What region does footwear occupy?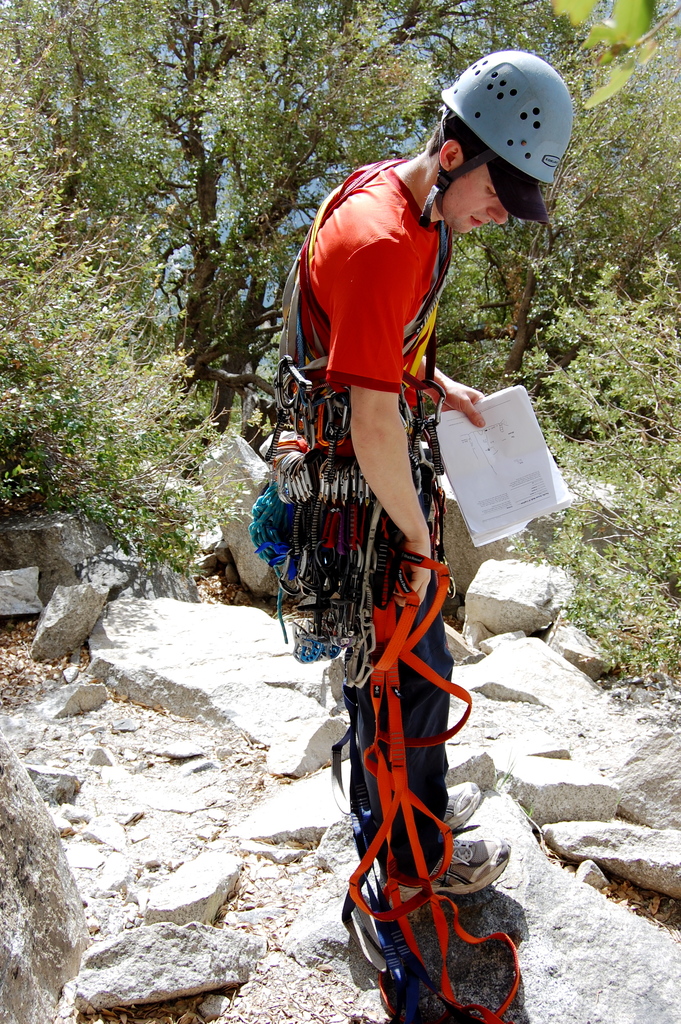
(x1=442, y1=781, x2=479, y2=833).
